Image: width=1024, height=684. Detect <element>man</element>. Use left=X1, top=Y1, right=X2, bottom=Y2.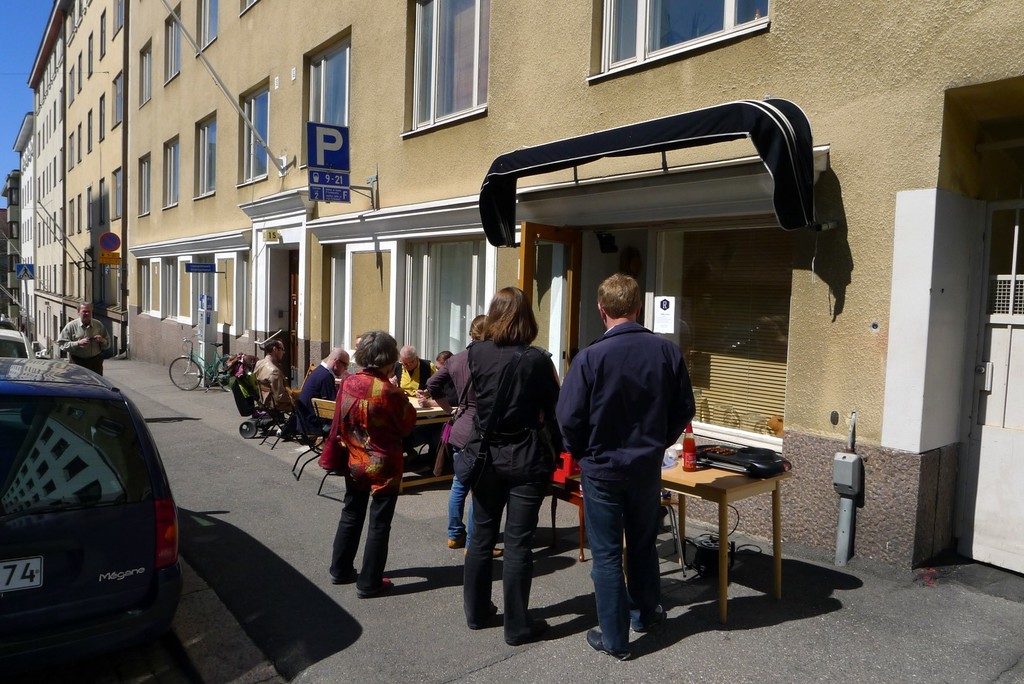
left=392, top=346, right=432, bottom=393.
